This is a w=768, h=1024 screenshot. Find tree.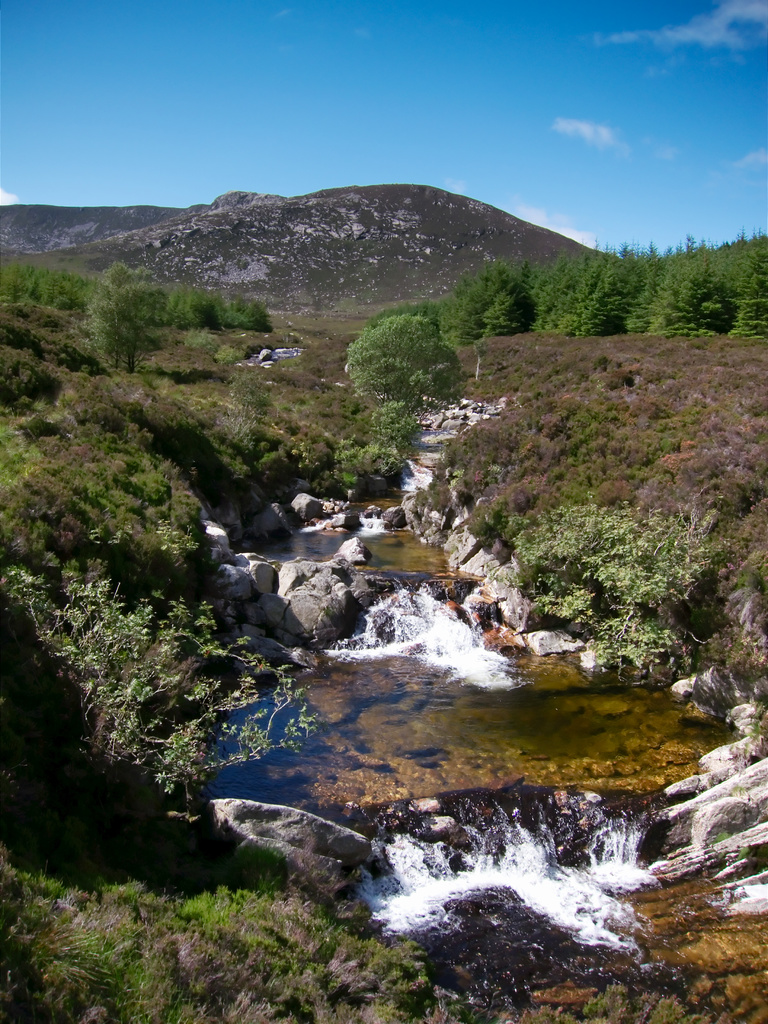
Bounding box: 168:275:213:328.
